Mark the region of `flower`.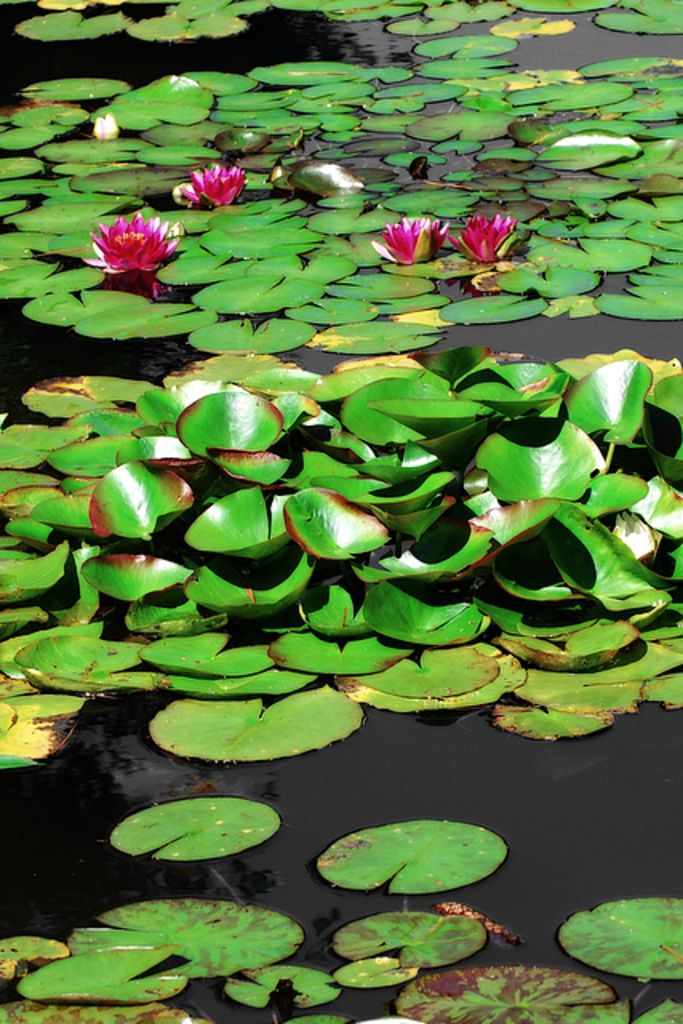
Region: bbox=(381, 211, 446, 264).
